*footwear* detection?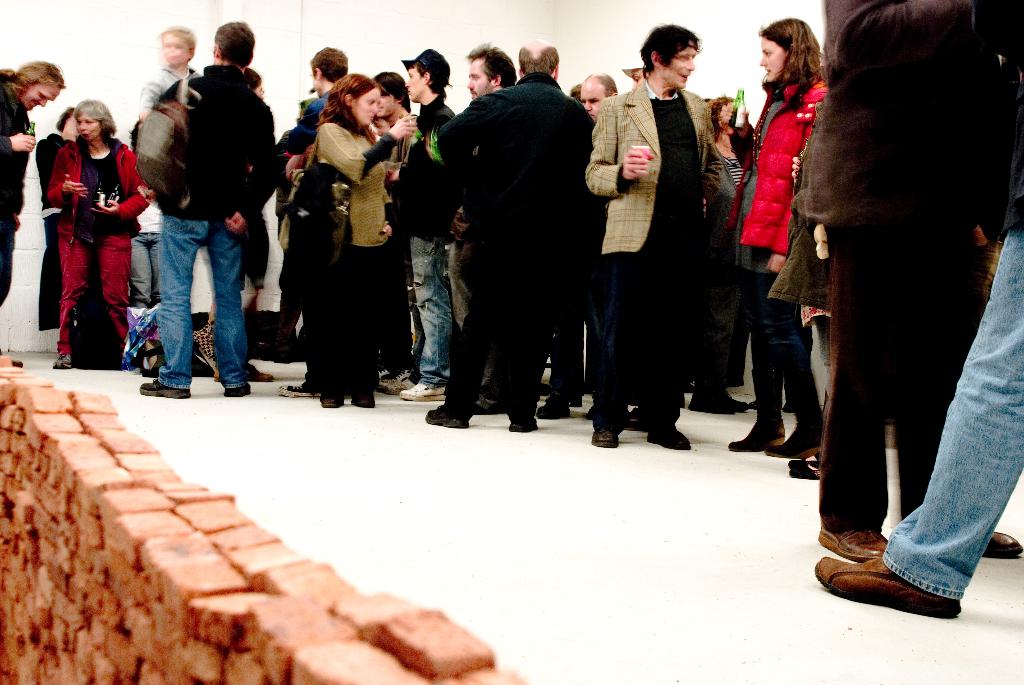
l=689, t=392, r=734, b=414
